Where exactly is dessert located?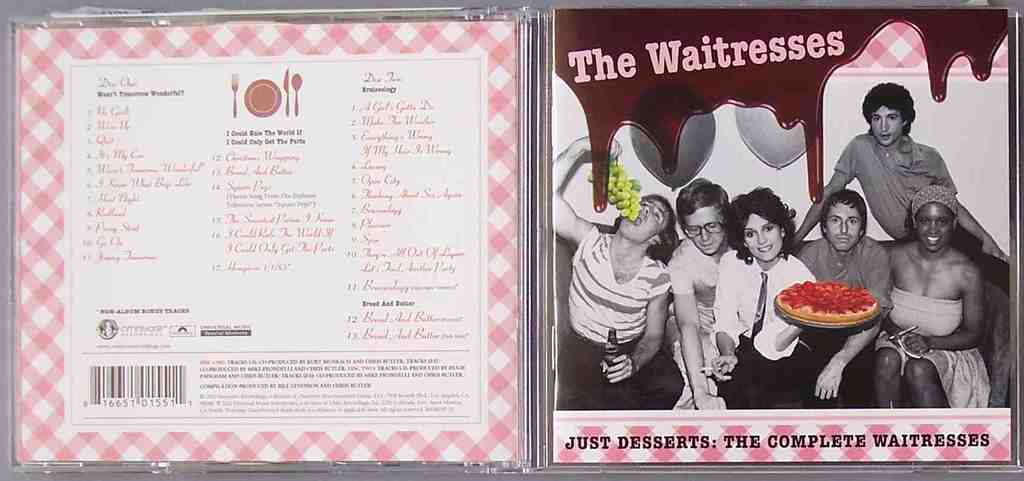
Its bounding box is pyautogui.locateOnScreen(788, 272, 890, 331).
